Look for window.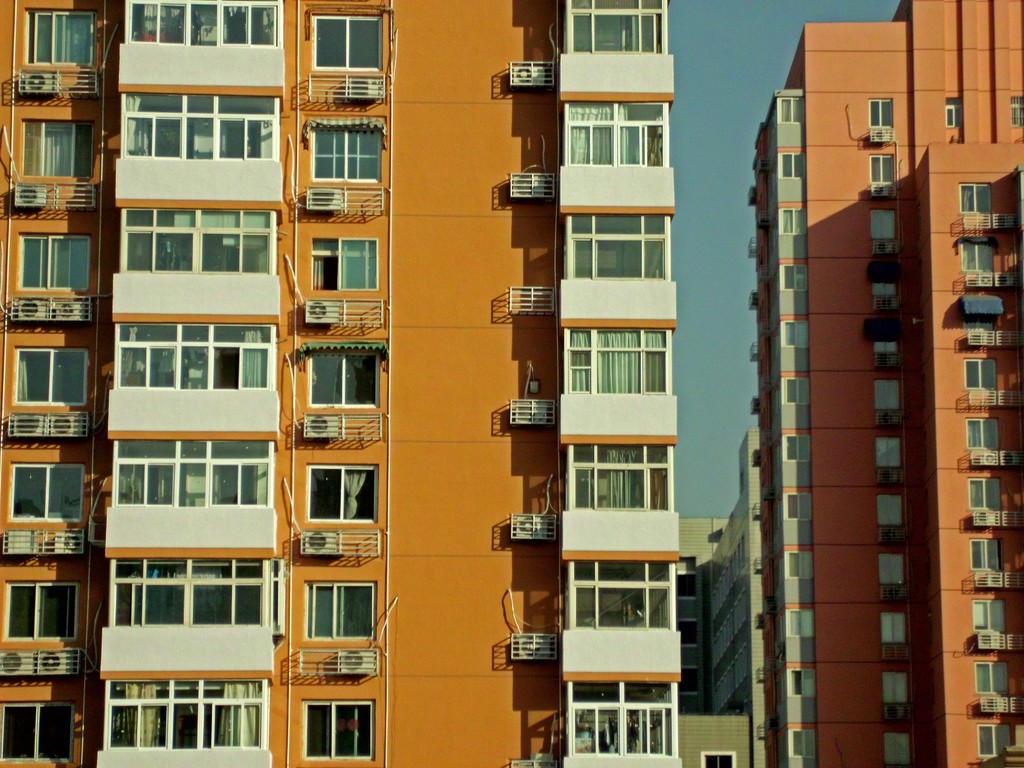
Found: left=872, top=207, right=895, bottom=240.
